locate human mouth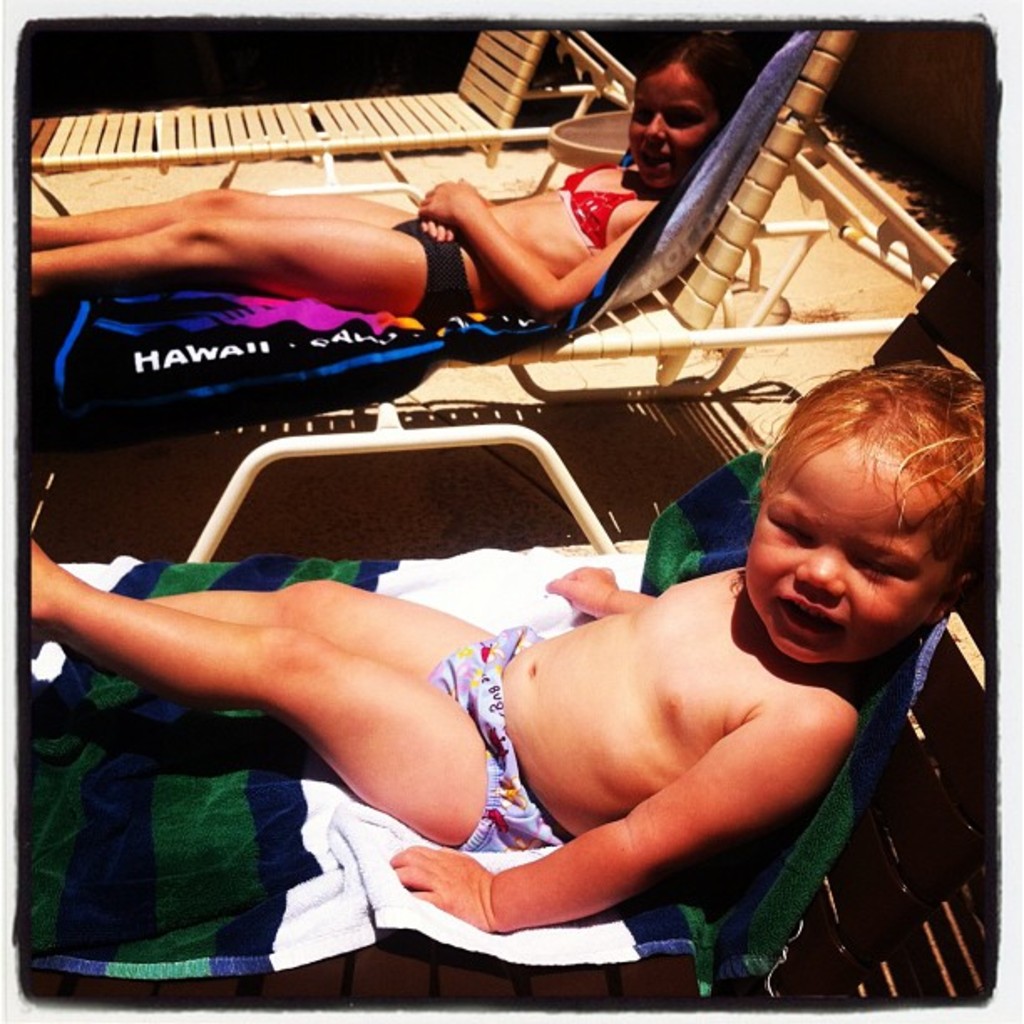
select_region(765, 587, 853, 648)
